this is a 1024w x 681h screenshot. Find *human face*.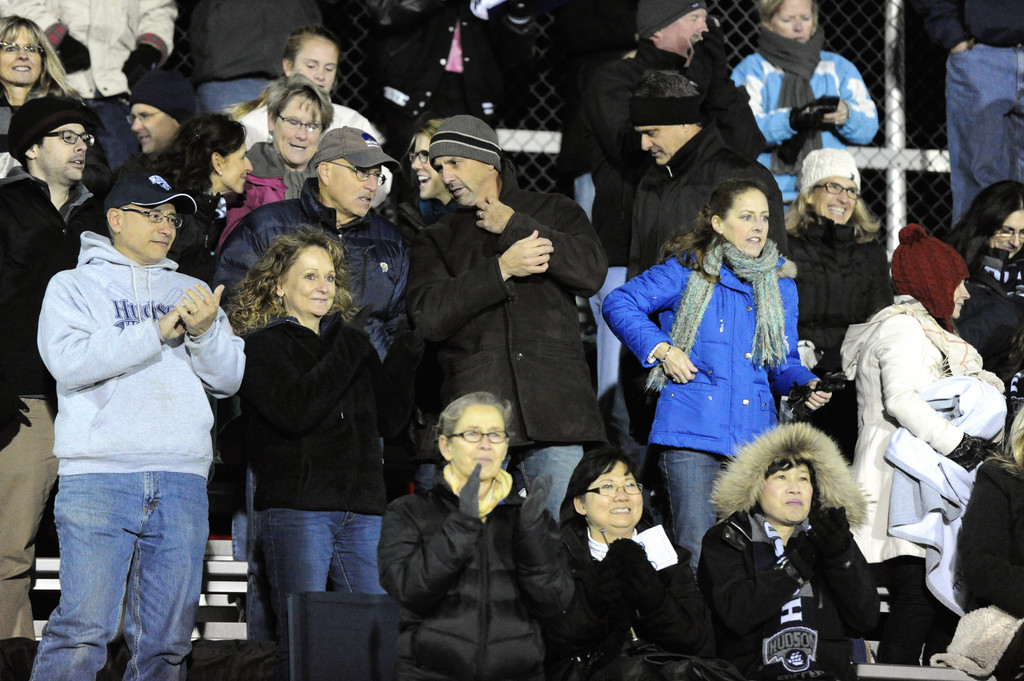
Bounding box: bbox(774, 0, 813, 40).
